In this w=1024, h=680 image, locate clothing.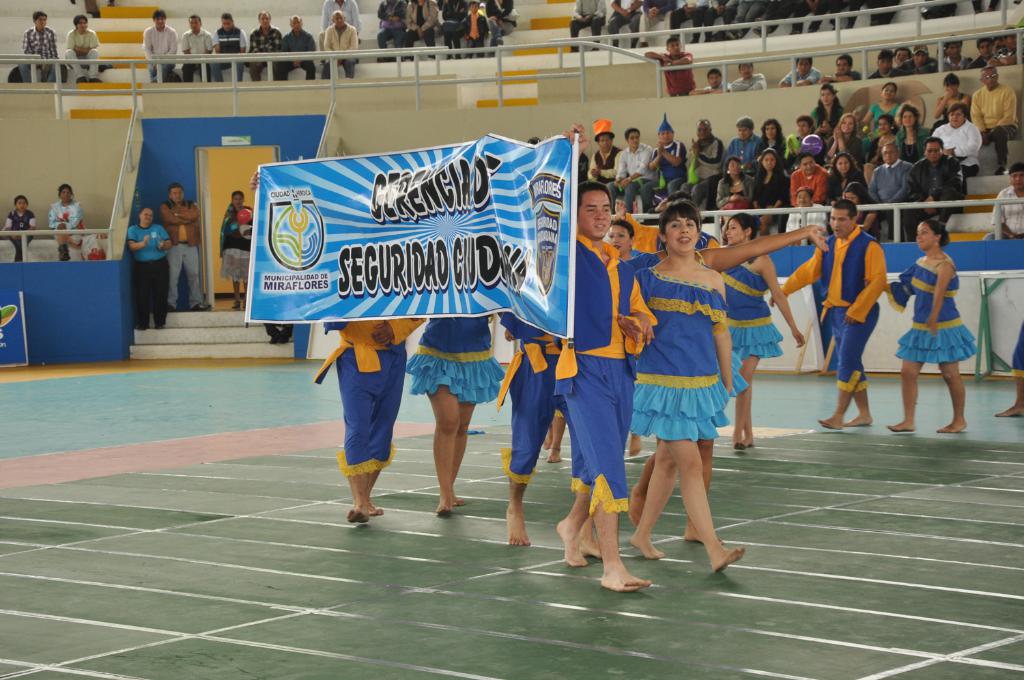
Bounding box: <box>158,190,199,322</box>.
